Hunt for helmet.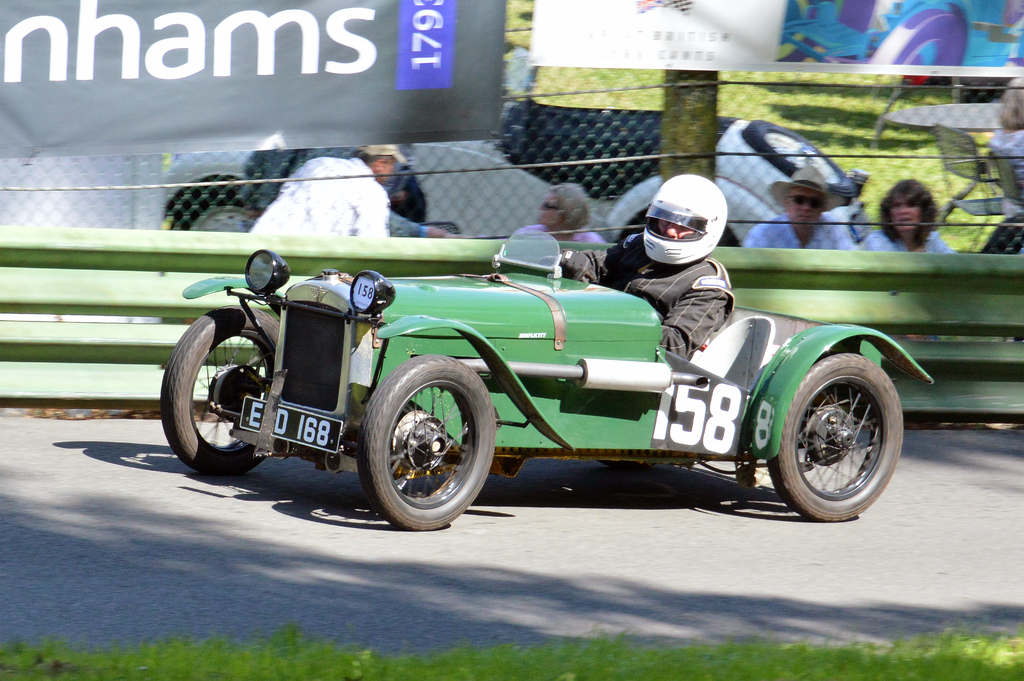
Hunted down at locate(652, 181, 732, 276).
